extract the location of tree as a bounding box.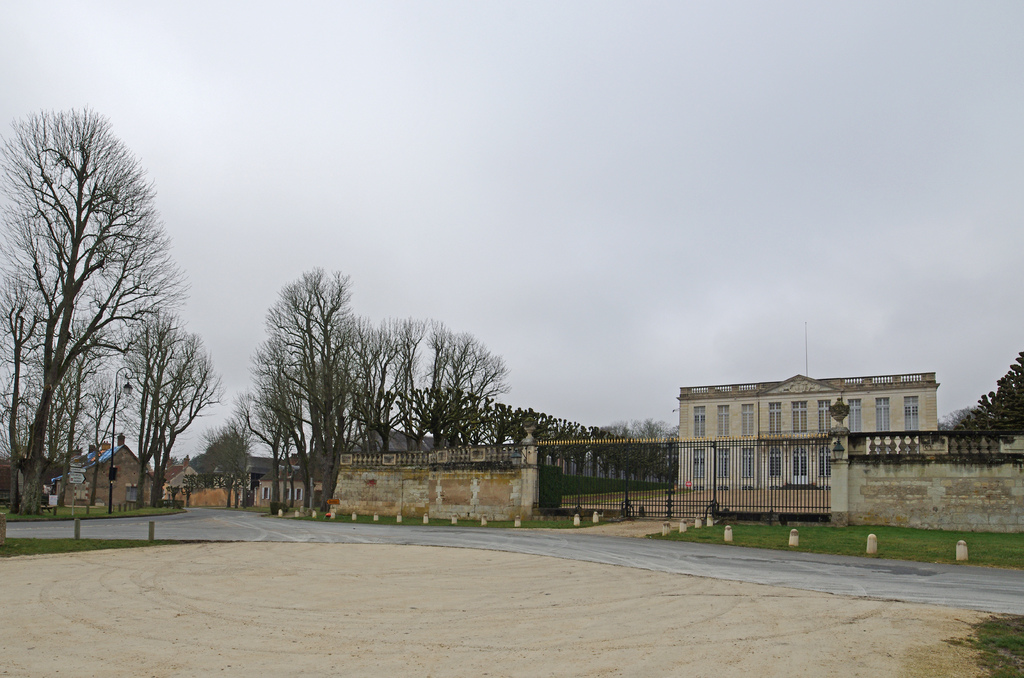
bbox(550, 402, 636, 446).
